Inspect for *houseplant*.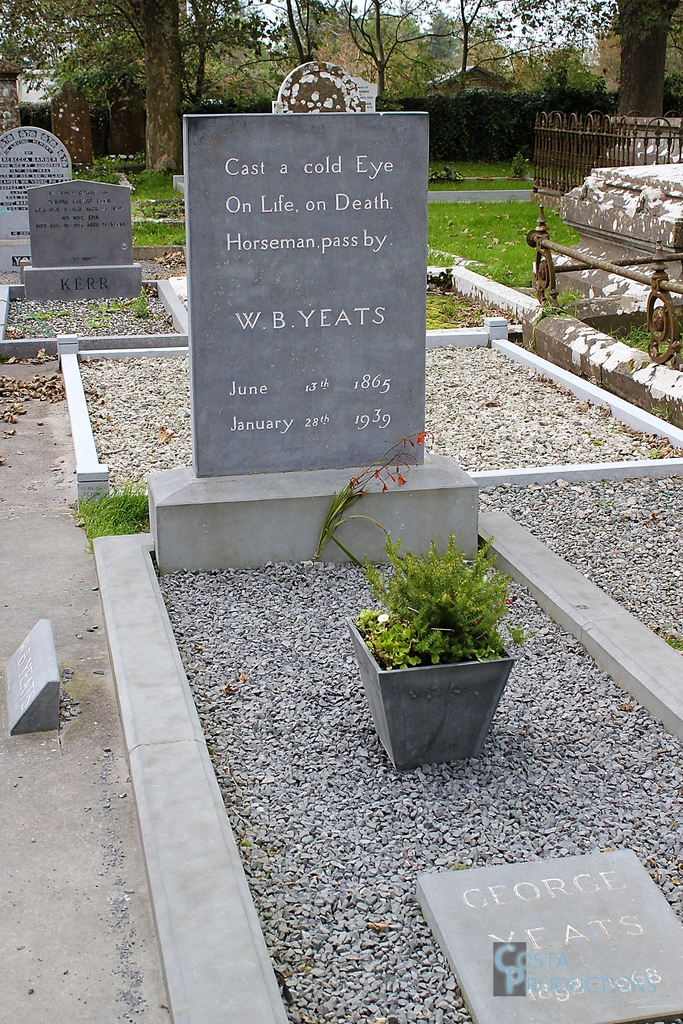
Inspection: <box>341,528,537,774</box>.
